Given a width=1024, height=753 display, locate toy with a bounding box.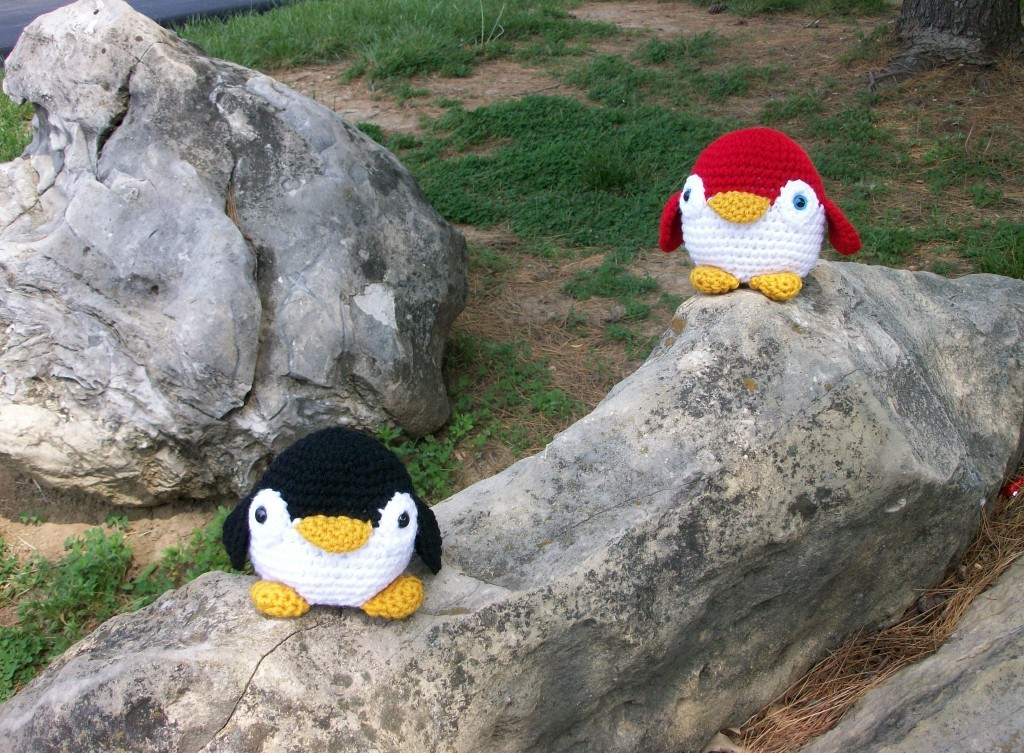
Located: <bbox>223, 428, 443, 631</bbox>.
